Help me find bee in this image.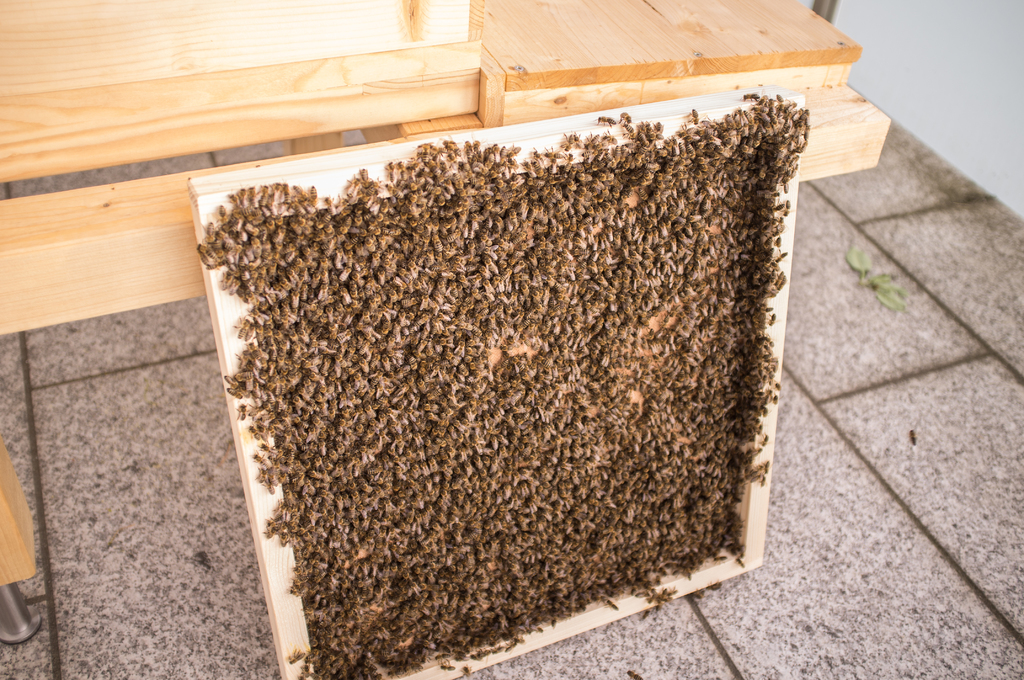
Found it: BBox(532, 289, 540, 306).
